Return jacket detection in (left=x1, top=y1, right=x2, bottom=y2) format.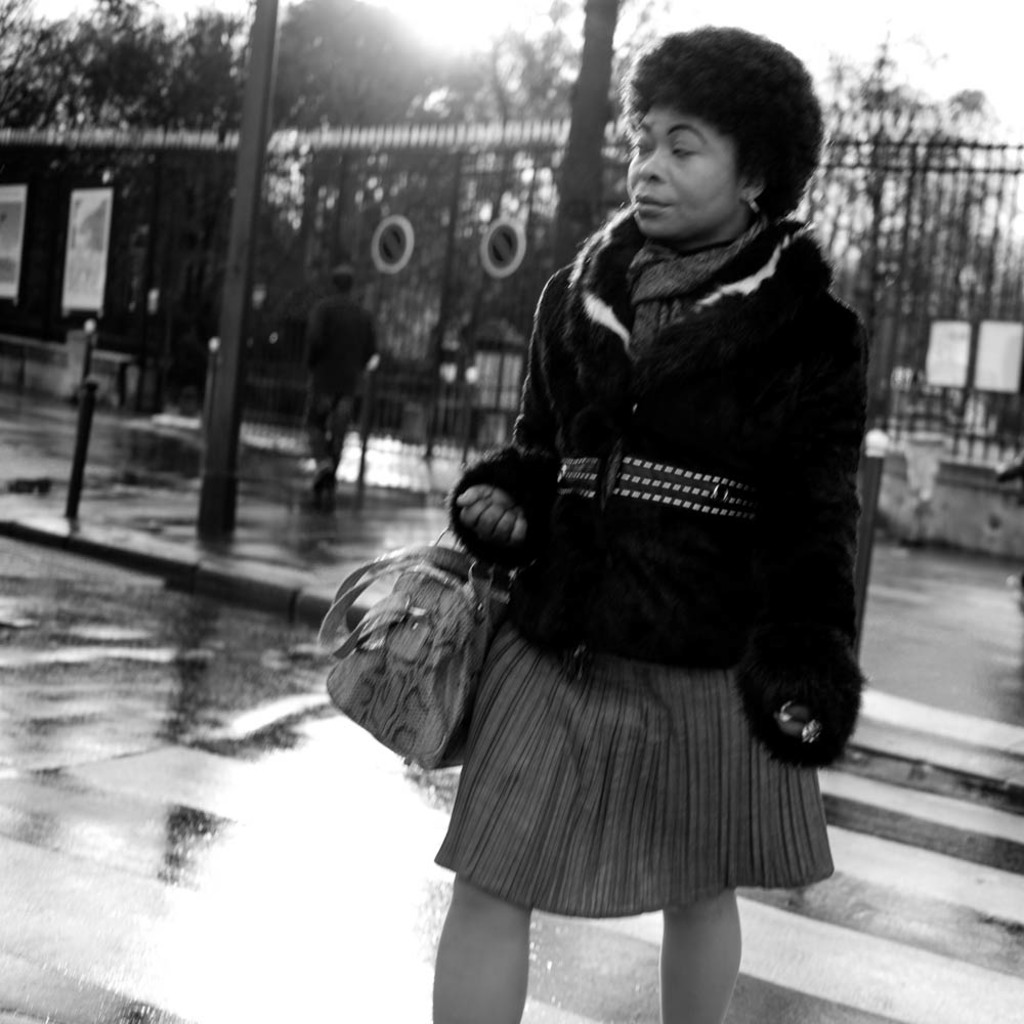
(left=357, top=229, right=891, bottom=835).
